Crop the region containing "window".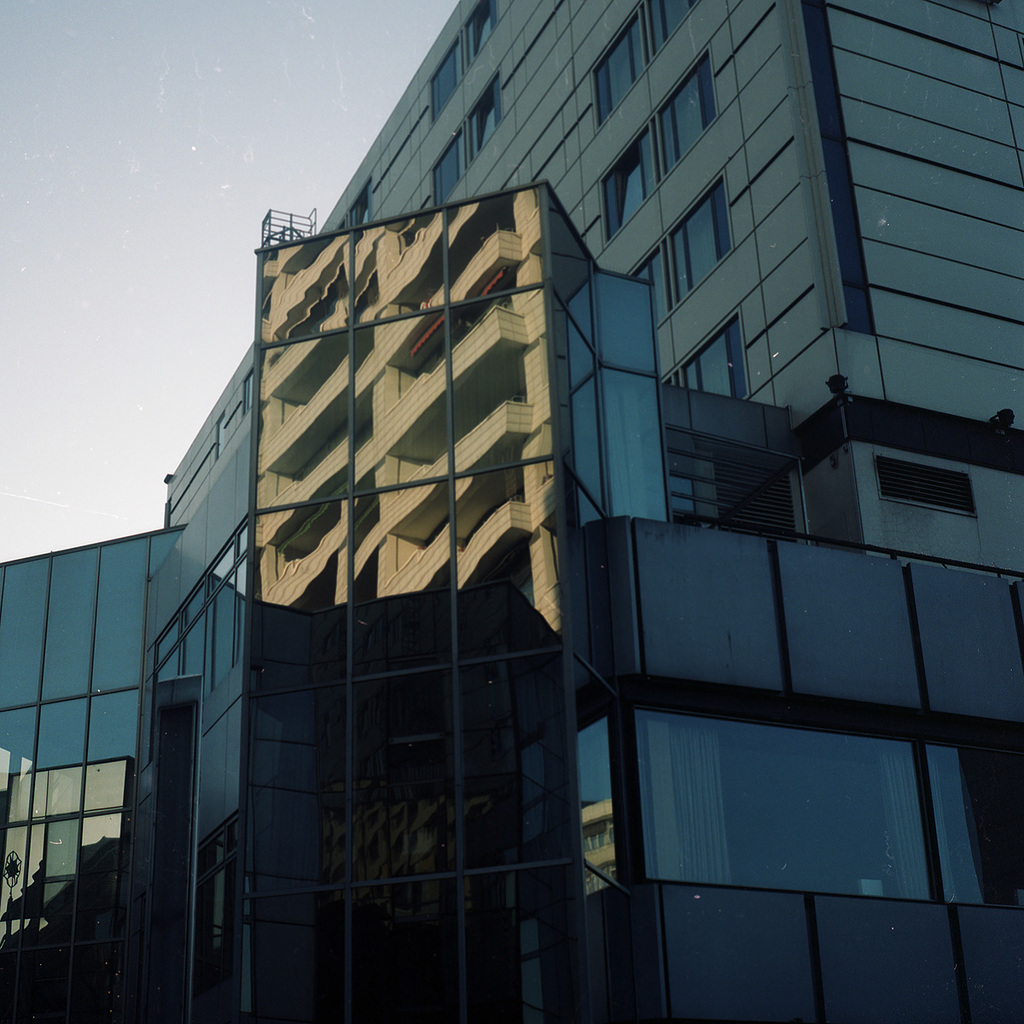
Crop region: l=568, t=690, r=1000, b=923.
